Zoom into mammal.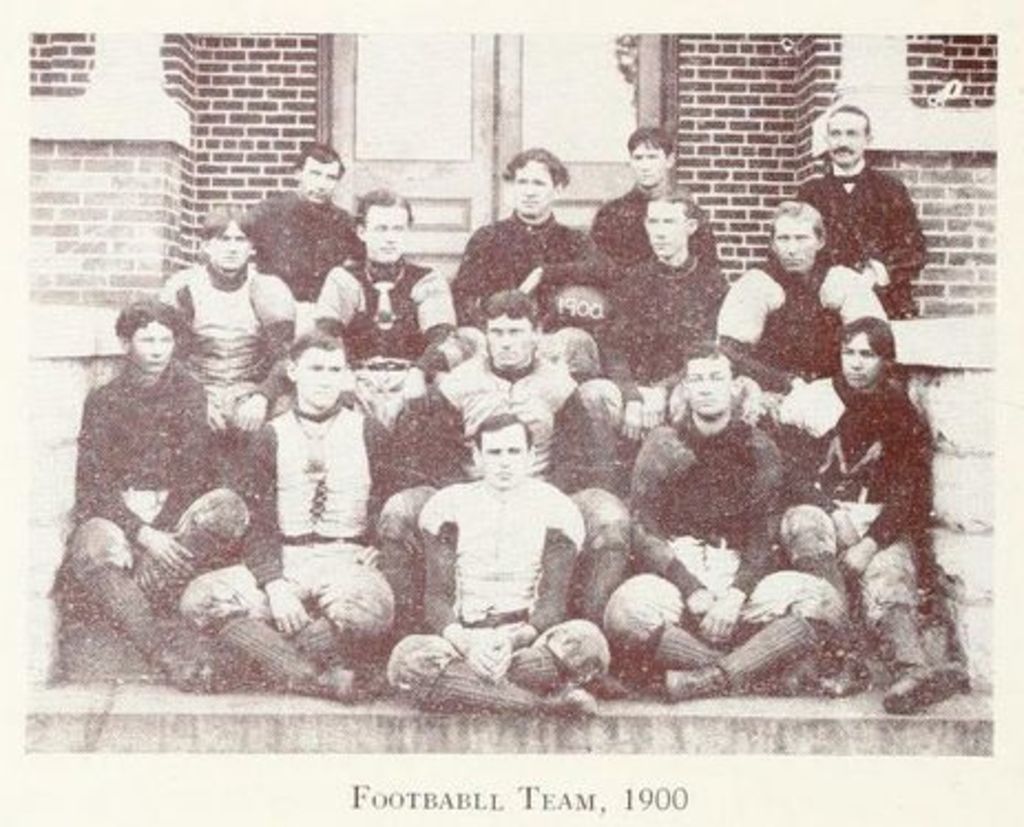
Zoom target: 591,179,734,389.
